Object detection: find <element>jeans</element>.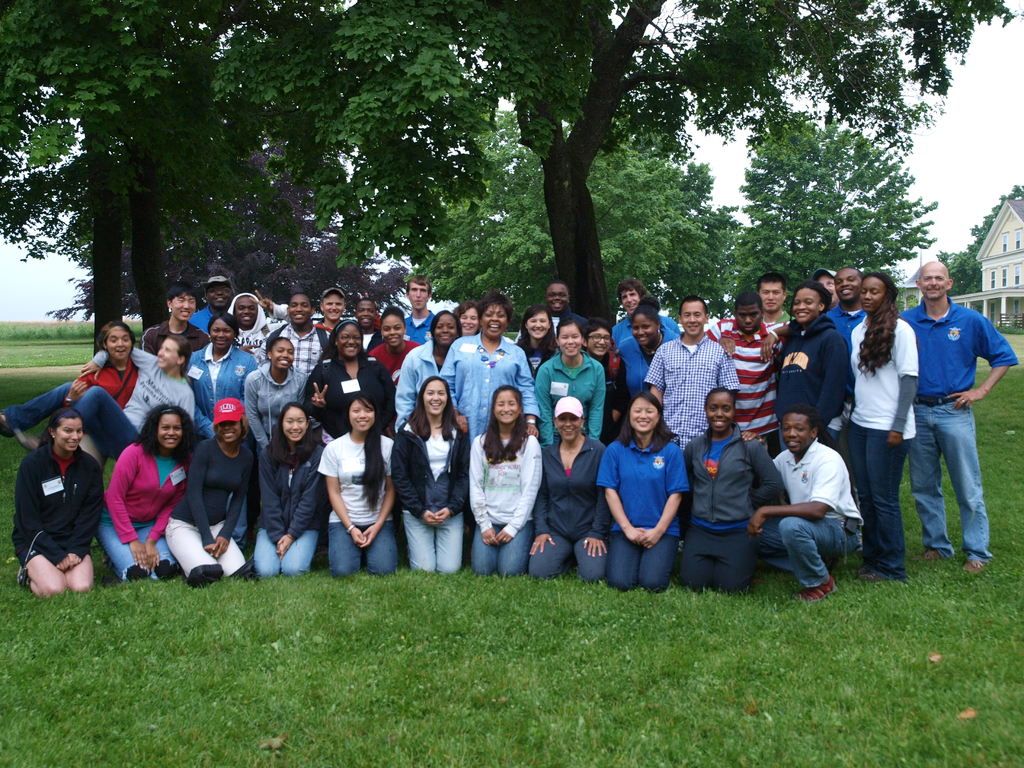
<bbox>406, 511, 465, 577</bbox>.
